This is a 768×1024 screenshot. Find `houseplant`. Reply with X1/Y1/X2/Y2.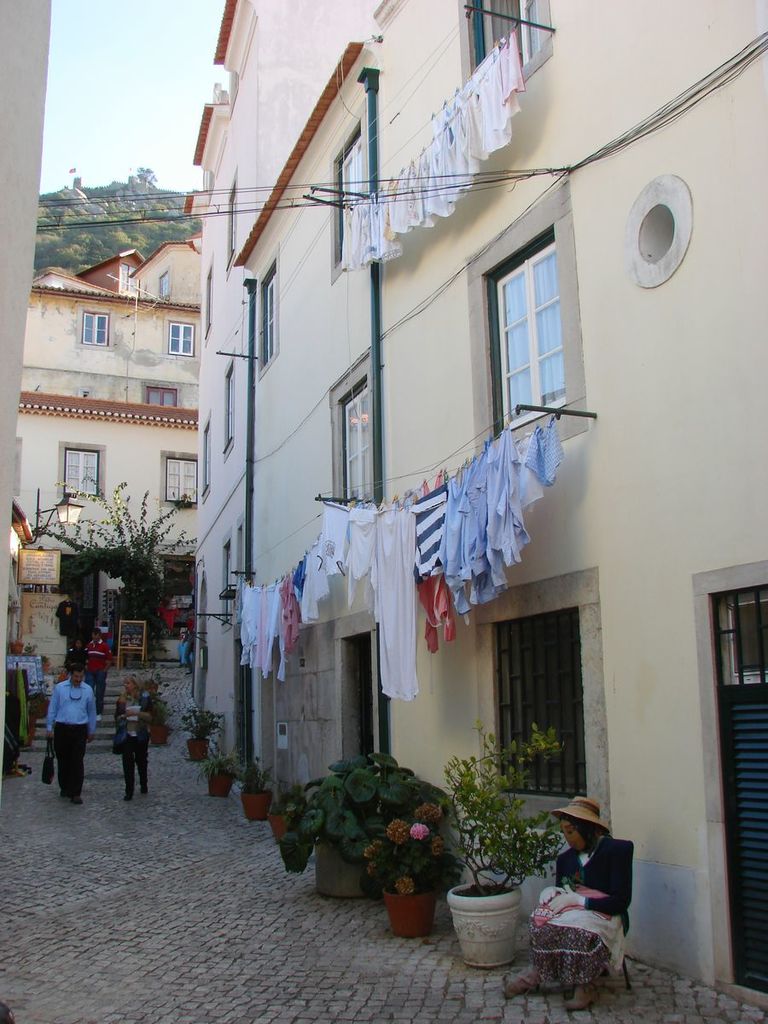
438/726/573/959.
